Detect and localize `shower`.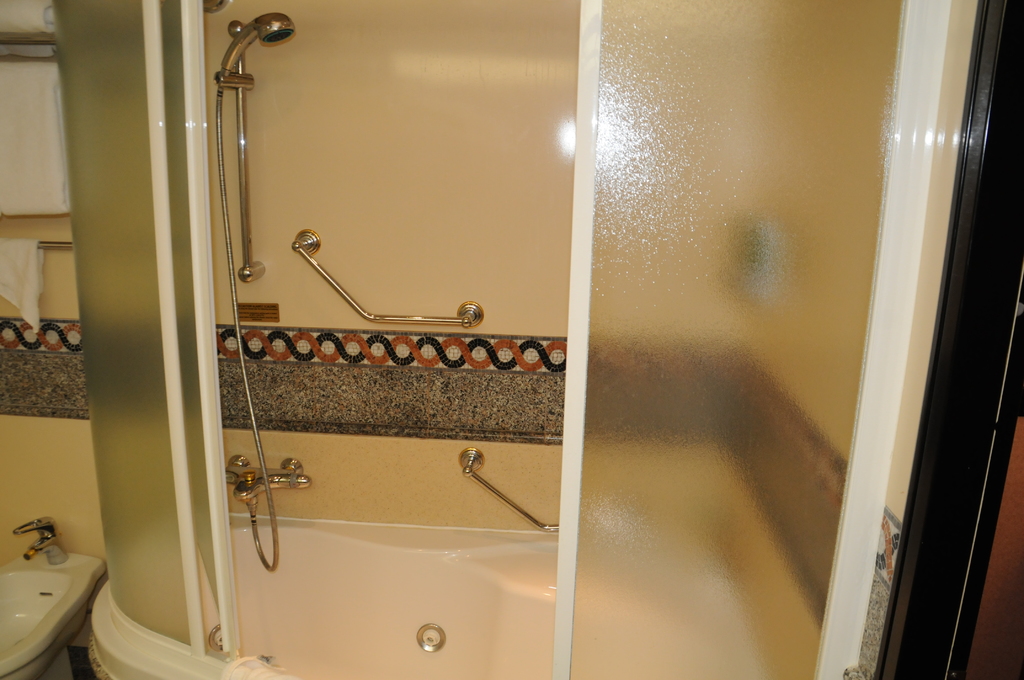
Localized at 218,10,295,97.
